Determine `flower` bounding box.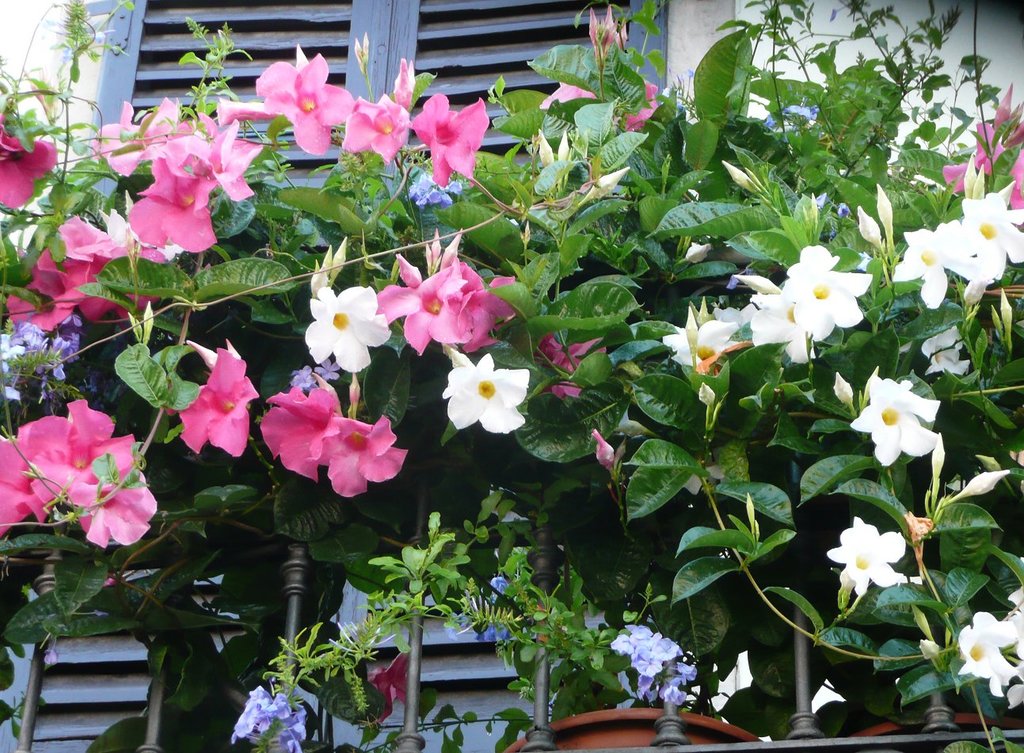
Determined: [left=957, top=189, right=1023, bottom=288].
